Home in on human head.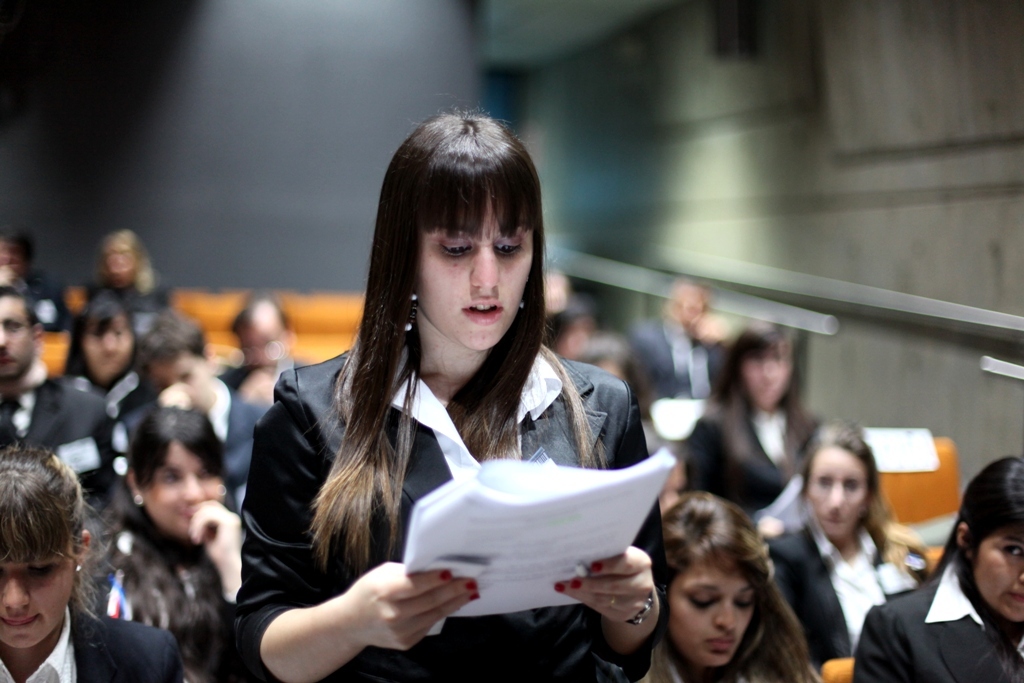
Homed in at [left=801, top=423, right=884, bottom=537].
